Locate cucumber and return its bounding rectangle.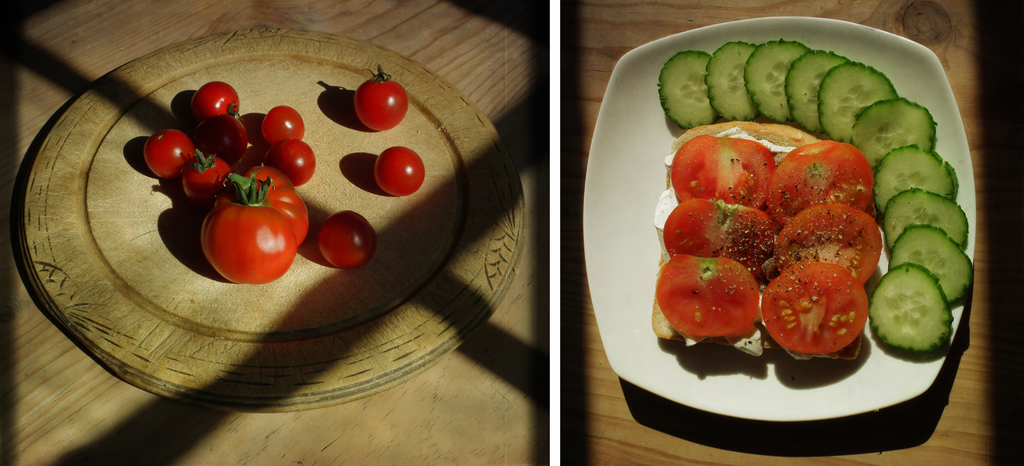
detection(886, 264, 964, 358).
